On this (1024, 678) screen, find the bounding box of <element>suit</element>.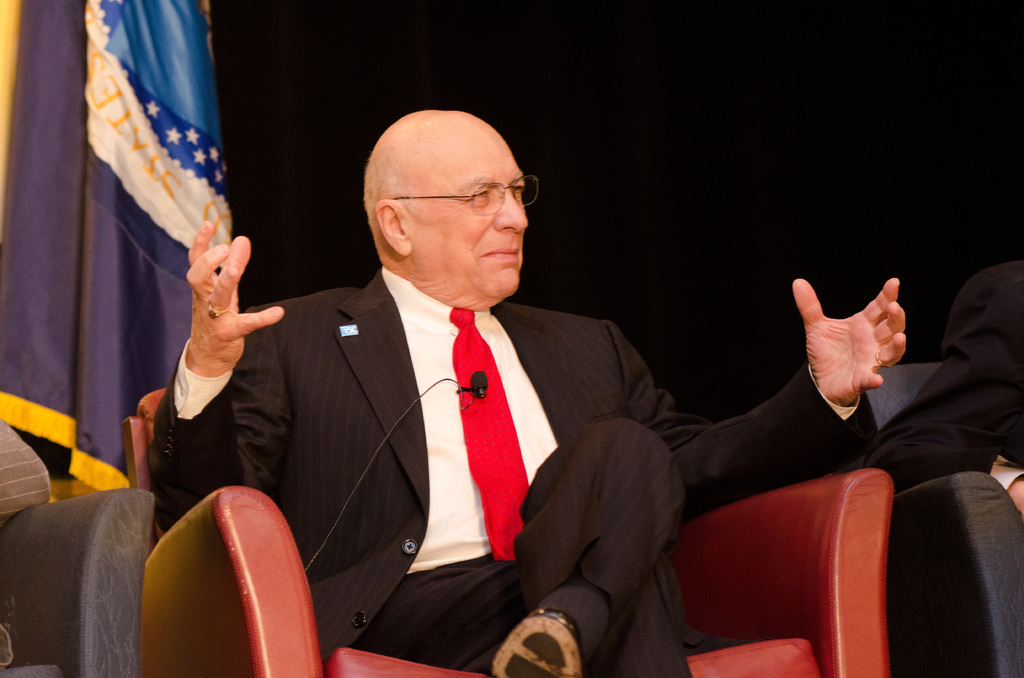
Bounding box: 148, 268, 877, 677.
